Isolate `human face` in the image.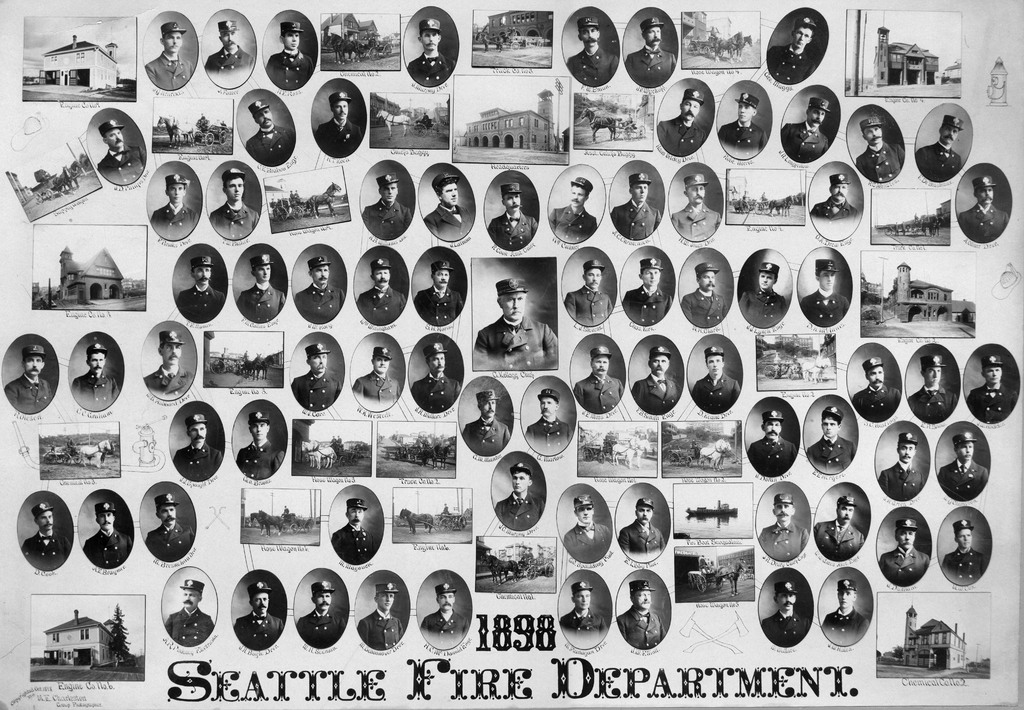
Isolated region: BBox(382, 184, 399, 203).
